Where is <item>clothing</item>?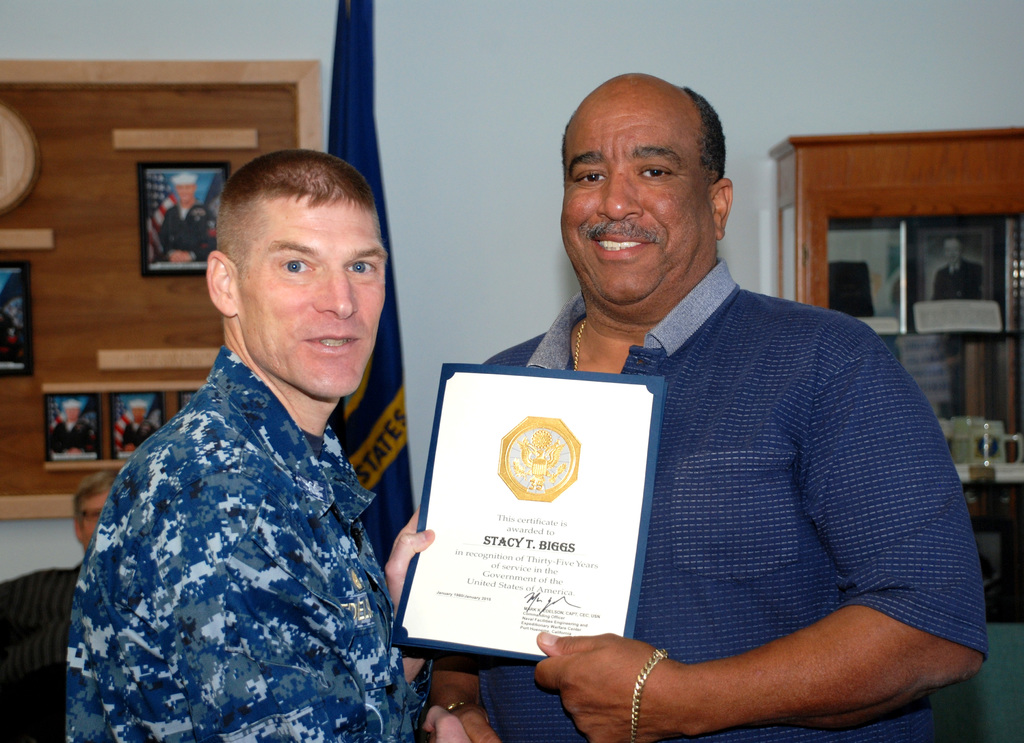
(left=0, top=565, right=79, bottom=742).
